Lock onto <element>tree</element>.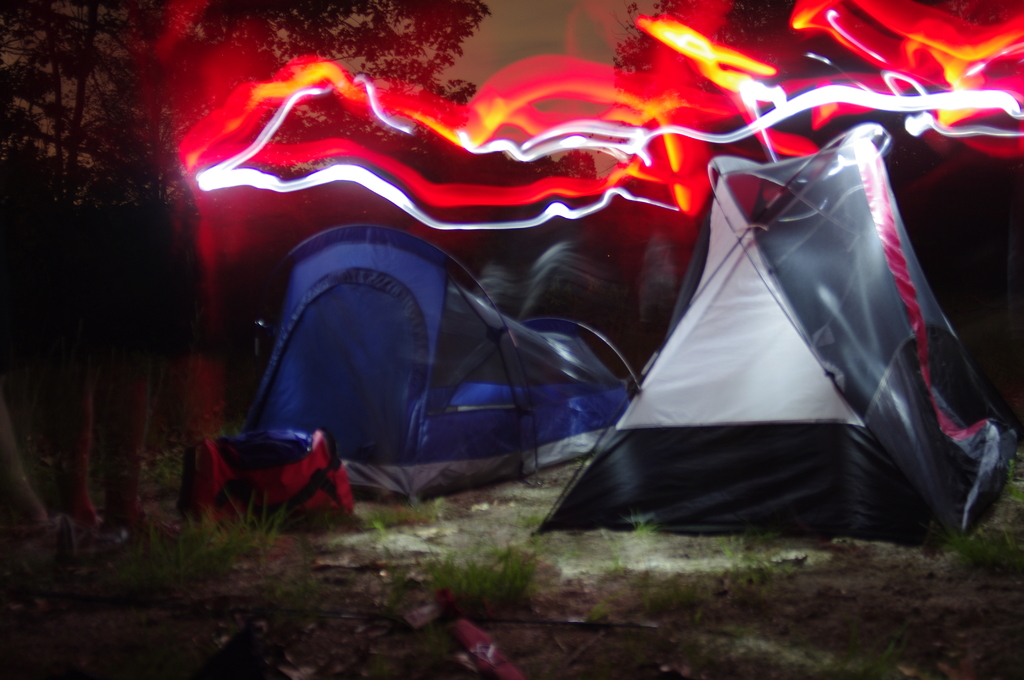
Locked: 0,0,484,587.
